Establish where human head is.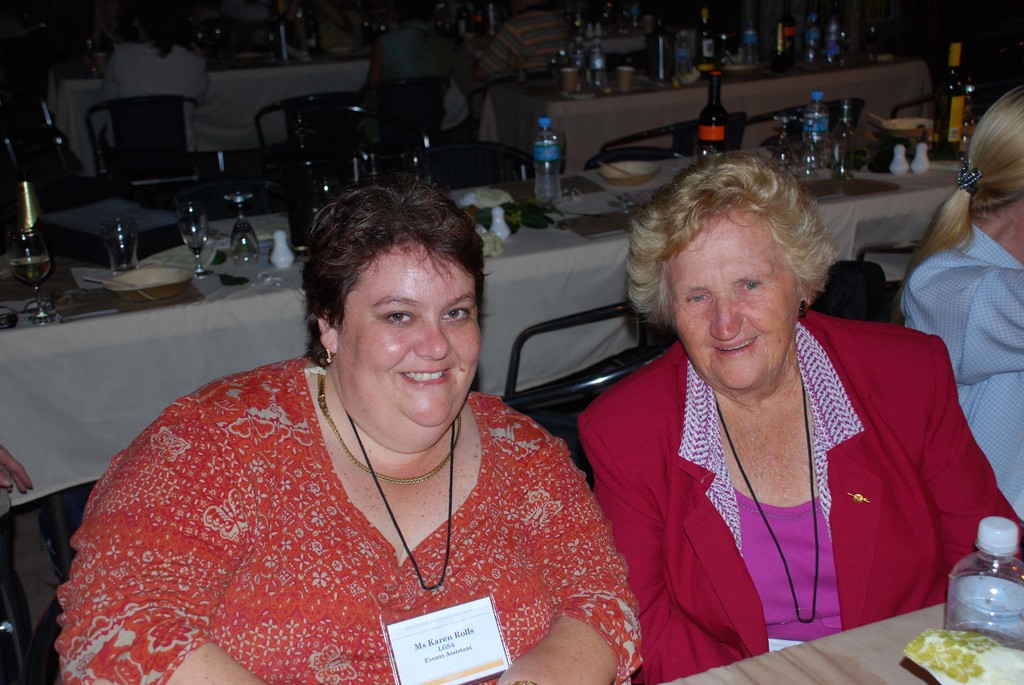
Established at (307, 179, 485, 440).
